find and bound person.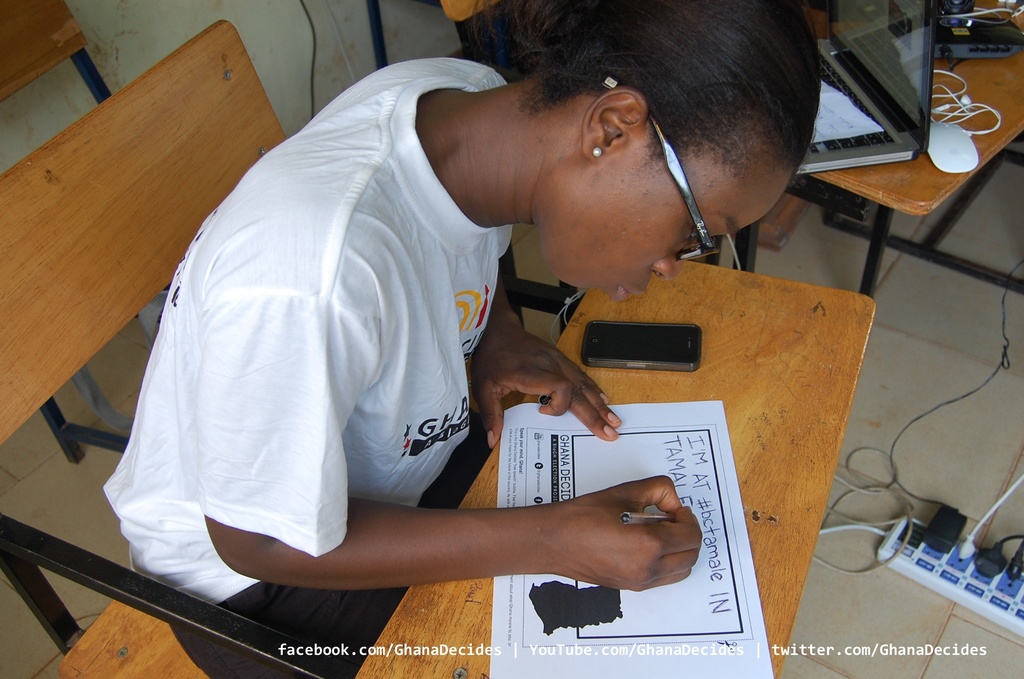
Bound: pyautogui.locateOnScreen(154, 0, 741, 620).
